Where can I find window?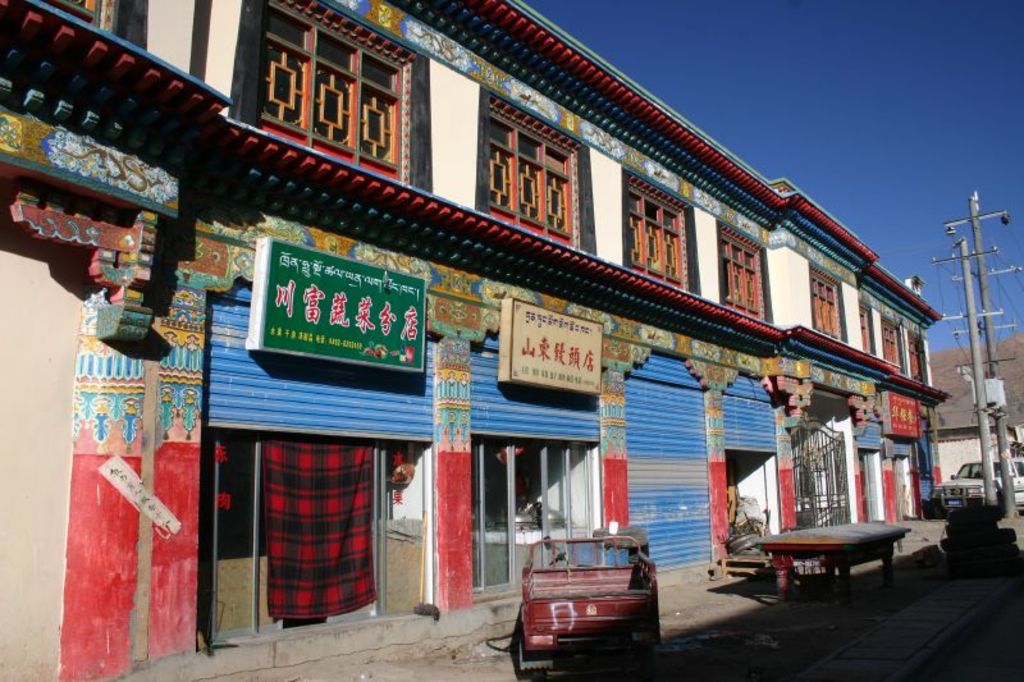
You can find it at (879,310,906,371).
